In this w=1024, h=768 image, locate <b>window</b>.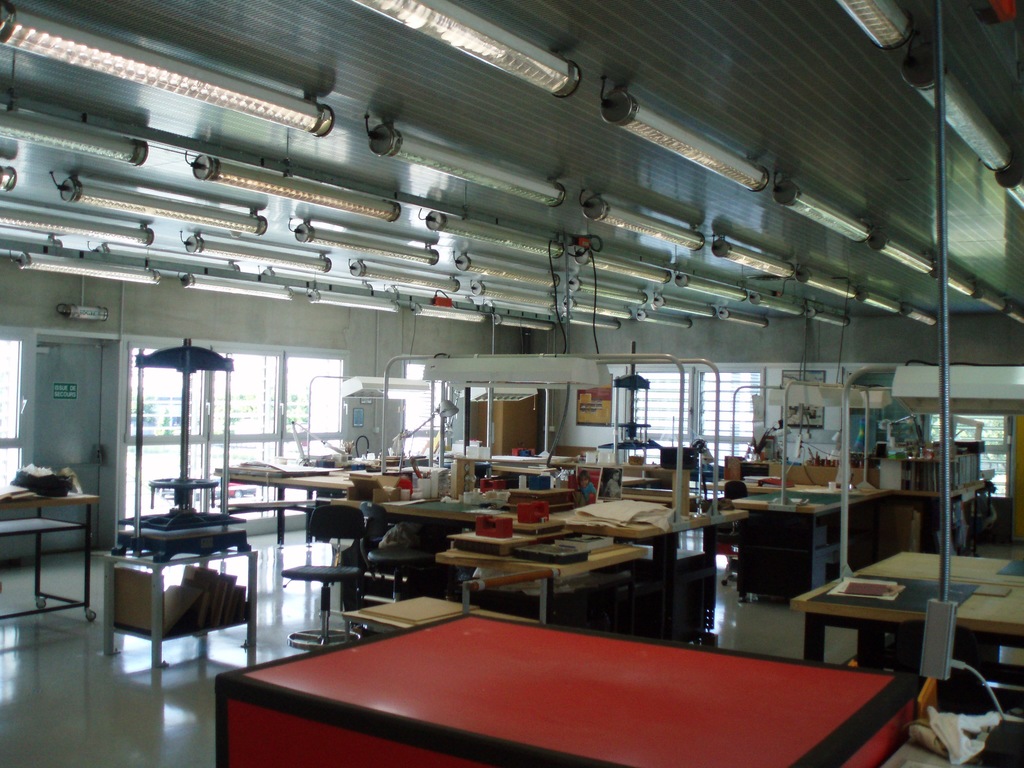
Bounding box: {"left": 0, "top": 339, "right": 19, "bottom": 488}.
